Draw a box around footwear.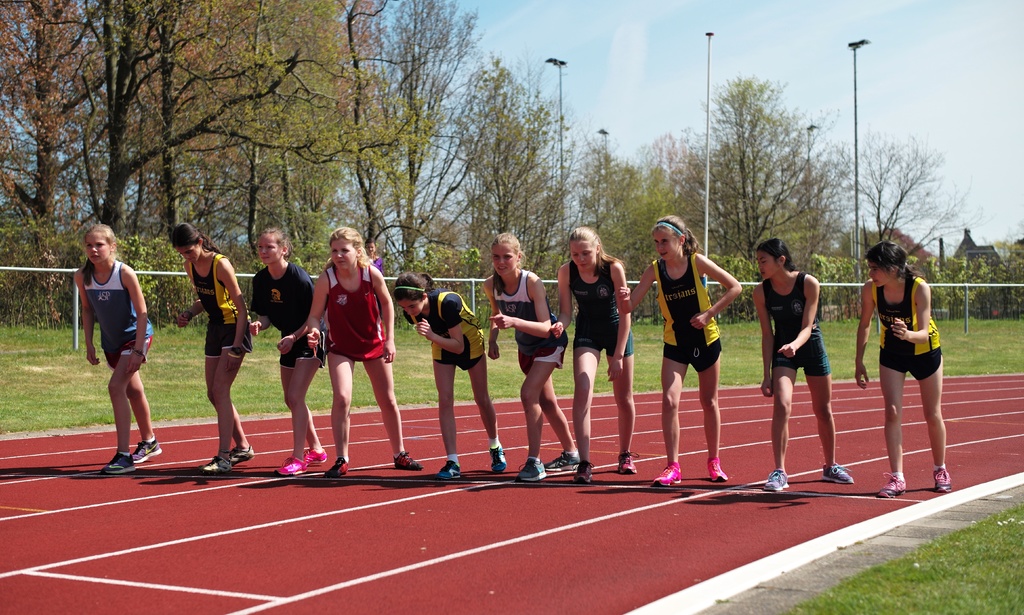
x1=324, y1=459, x2=348, y2=477.
